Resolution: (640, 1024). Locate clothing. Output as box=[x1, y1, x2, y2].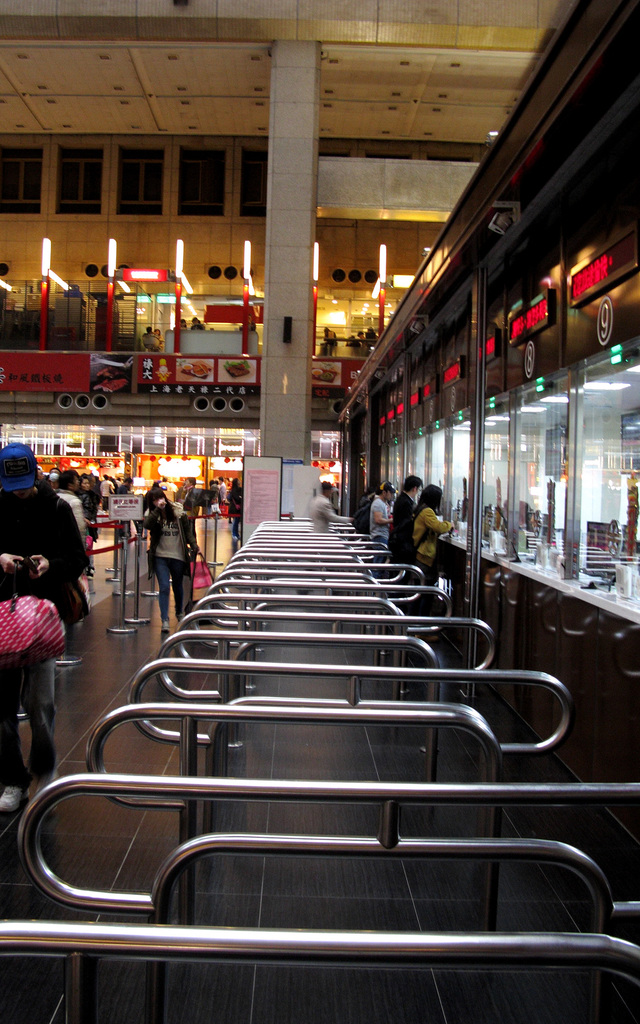
box=[215, 481, 227, 502].
